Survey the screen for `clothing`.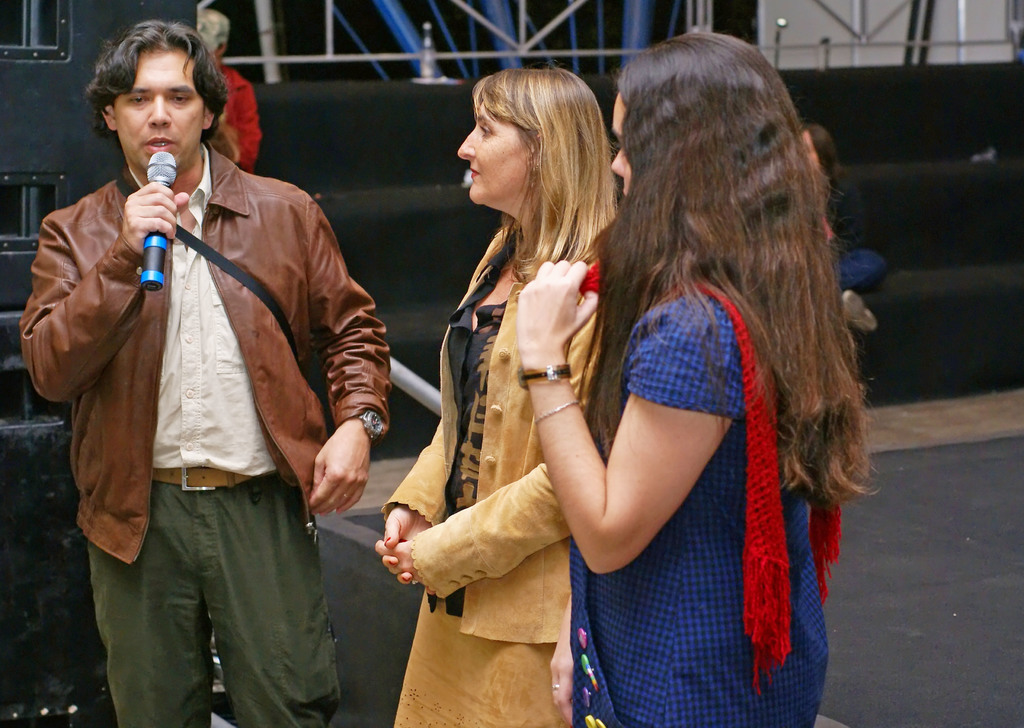
Survey found: <box>572,273,838,727</box>.
